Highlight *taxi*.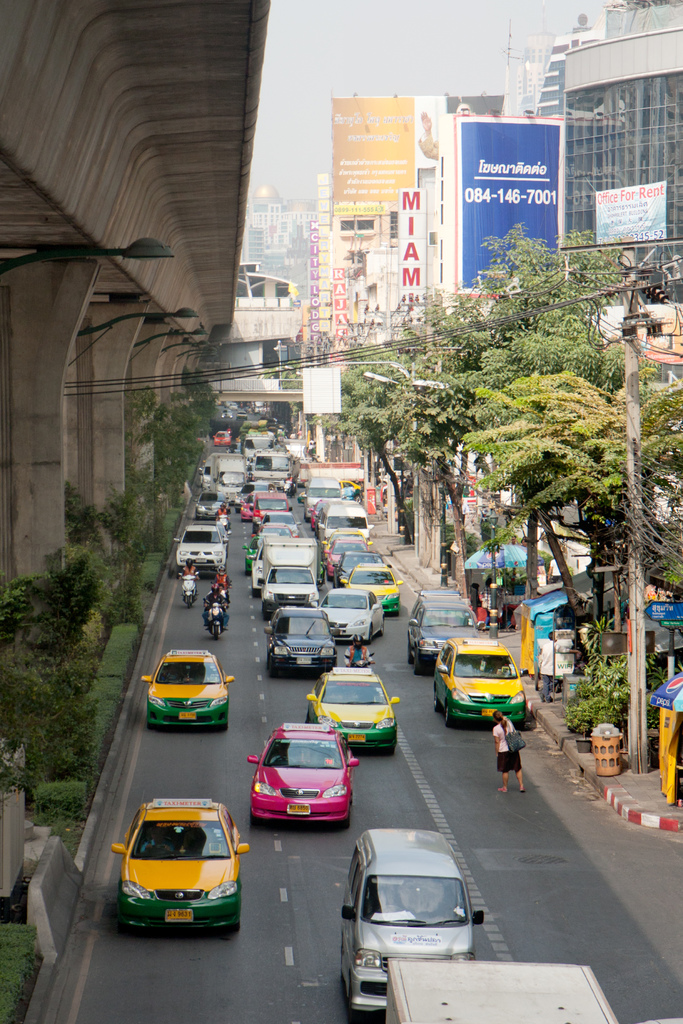
Highlighted region: bbox(306, 666, 399, 755).
